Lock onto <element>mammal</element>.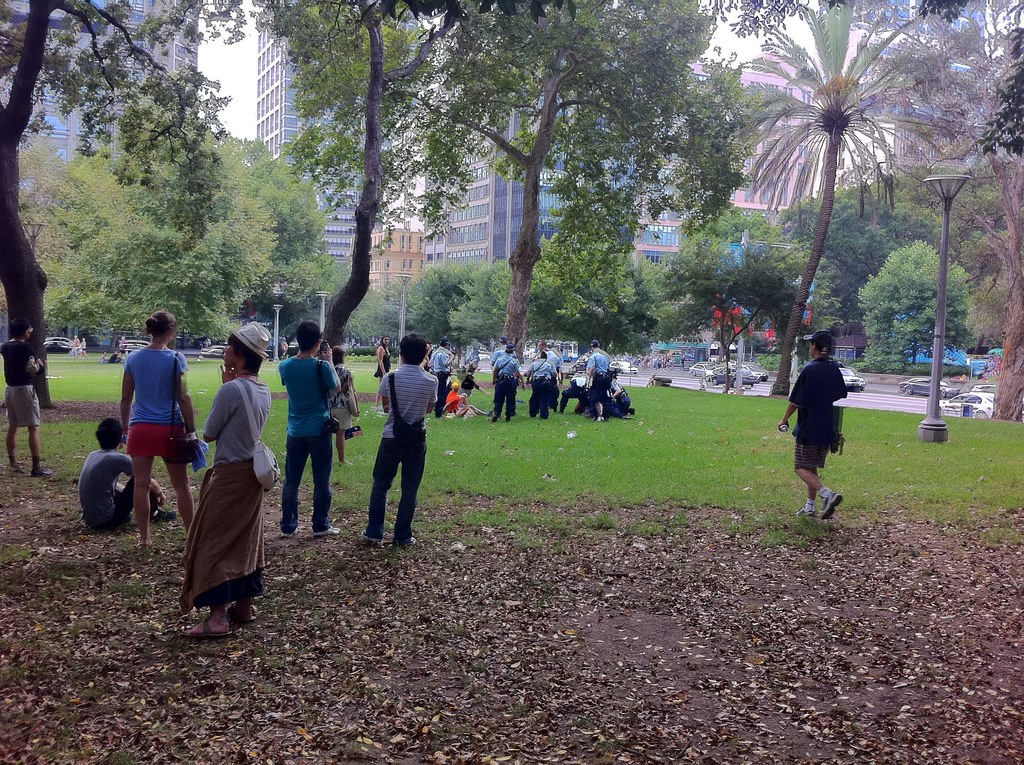
Locked: l=178, t=320, r=266, b=641.
